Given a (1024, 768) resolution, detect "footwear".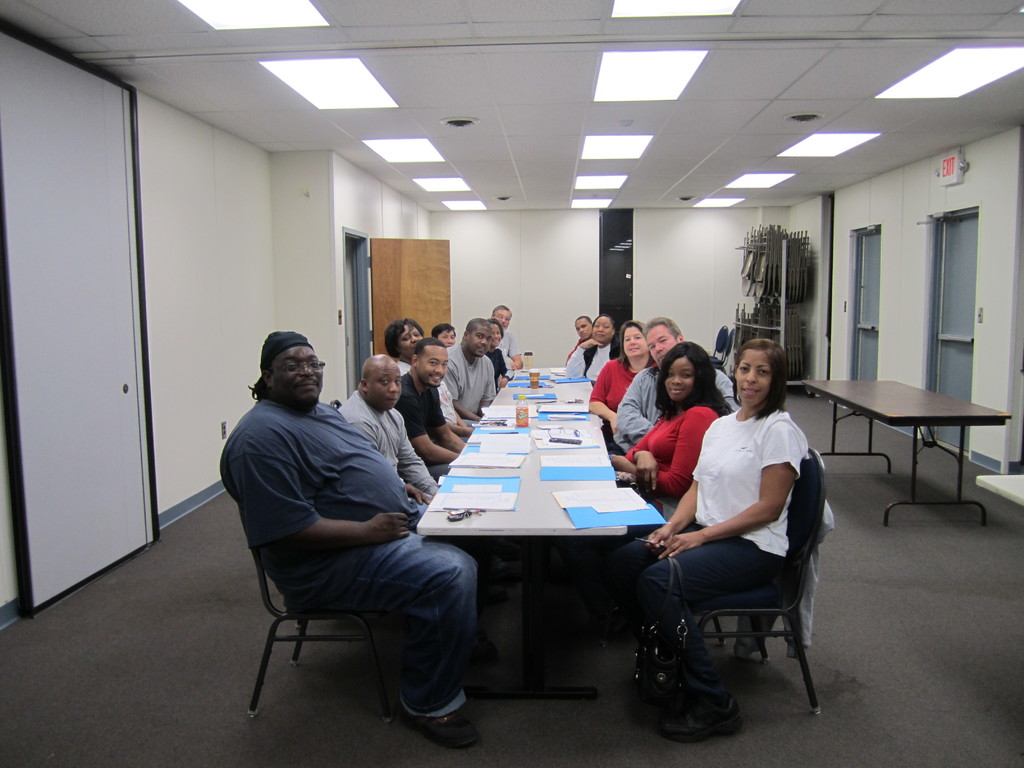
Rect(401, 712, 483, 750).
